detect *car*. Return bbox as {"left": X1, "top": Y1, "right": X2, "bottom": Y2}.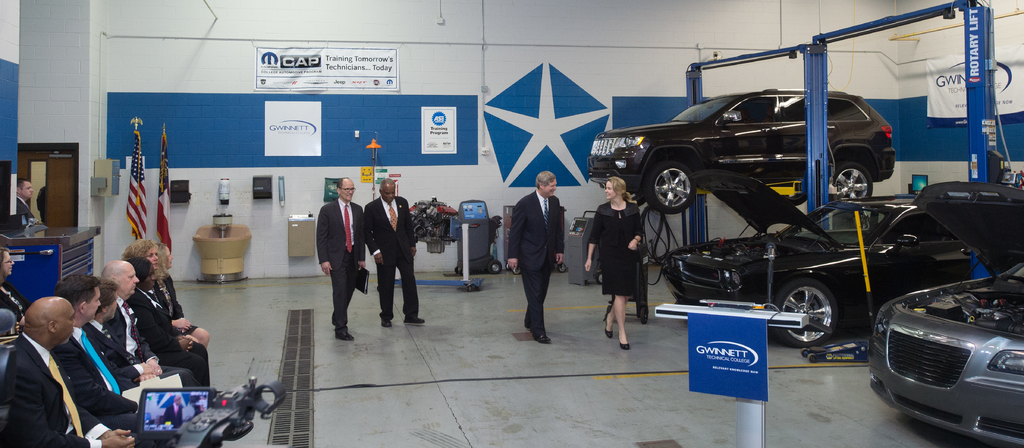
{"left": 664, "top": 182, "right": 1000, "bottom": 355}.
